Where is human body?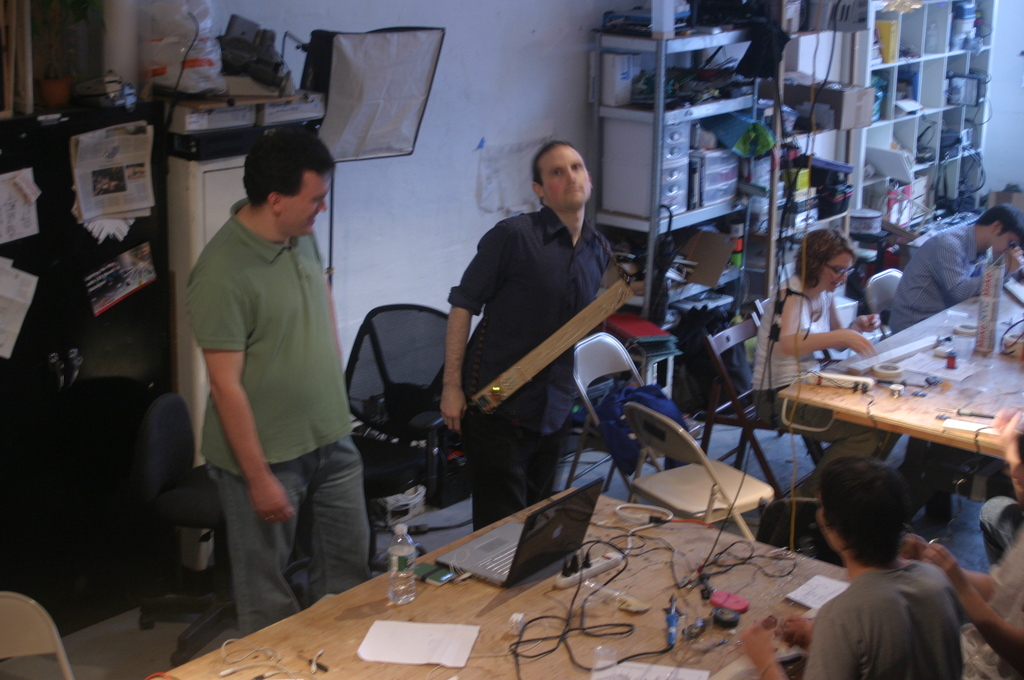
pyautogui.locateOnScreen(739, 558, 968, 679).
